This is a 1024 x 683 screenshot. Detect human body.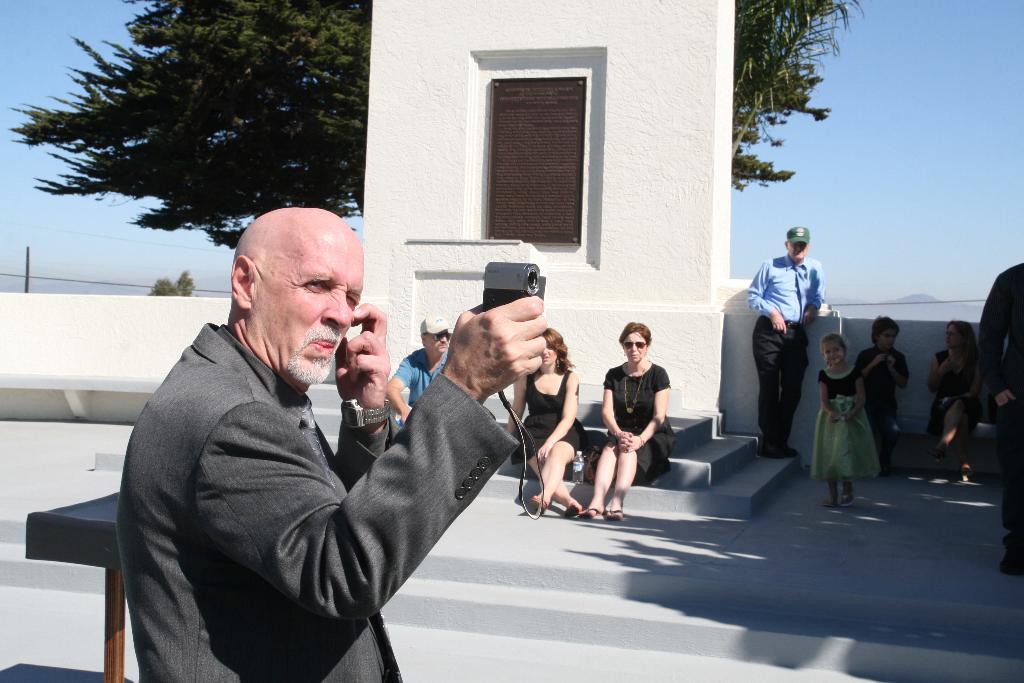
detection(390, 318, 447, 441).
